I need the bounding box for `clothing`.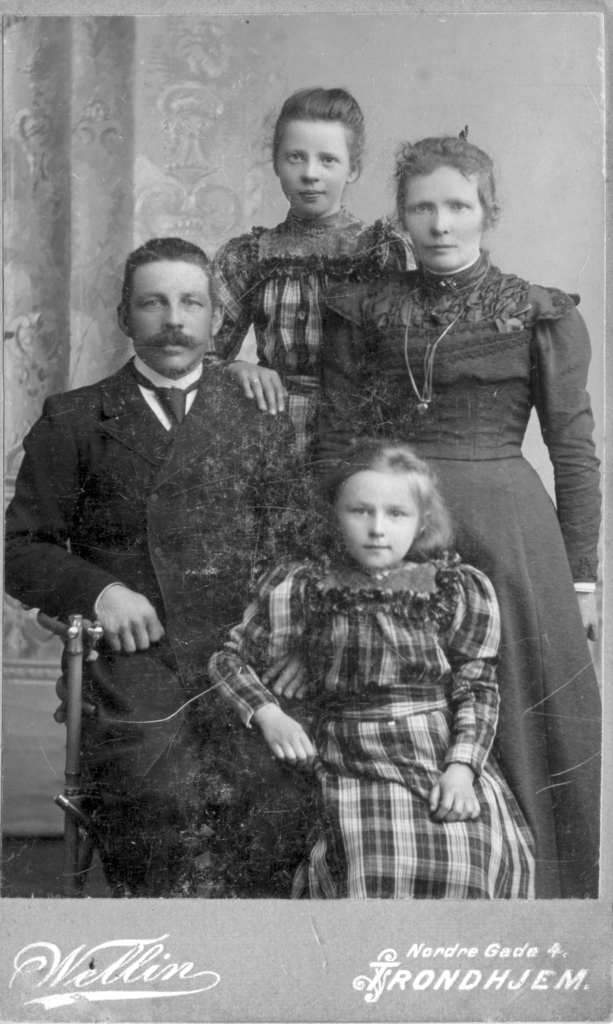
Here it is: Rect(303, 265, 609, 902).
